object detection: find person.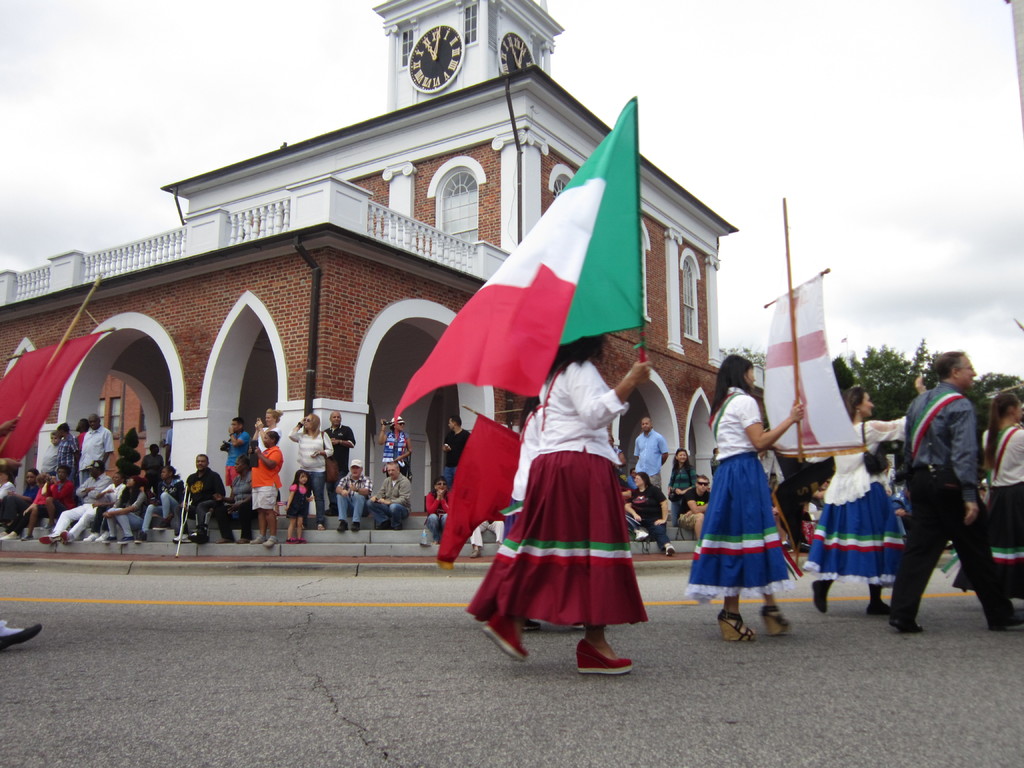
(626,476,680,554).
